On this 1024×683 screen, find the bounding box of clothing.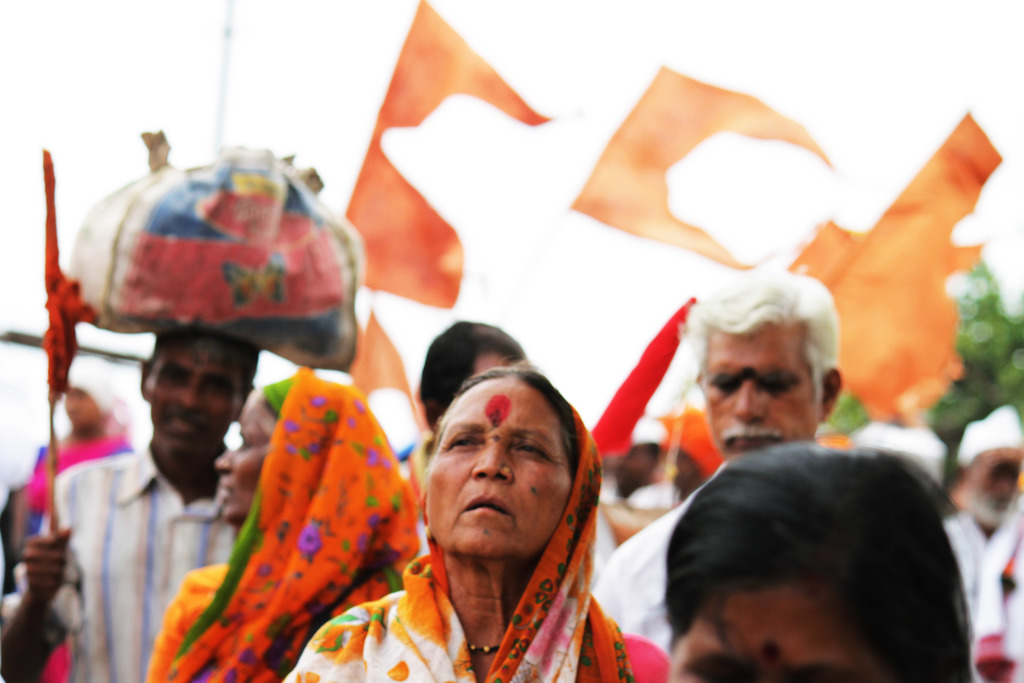
Bounding box: 947 506 1004 673.
